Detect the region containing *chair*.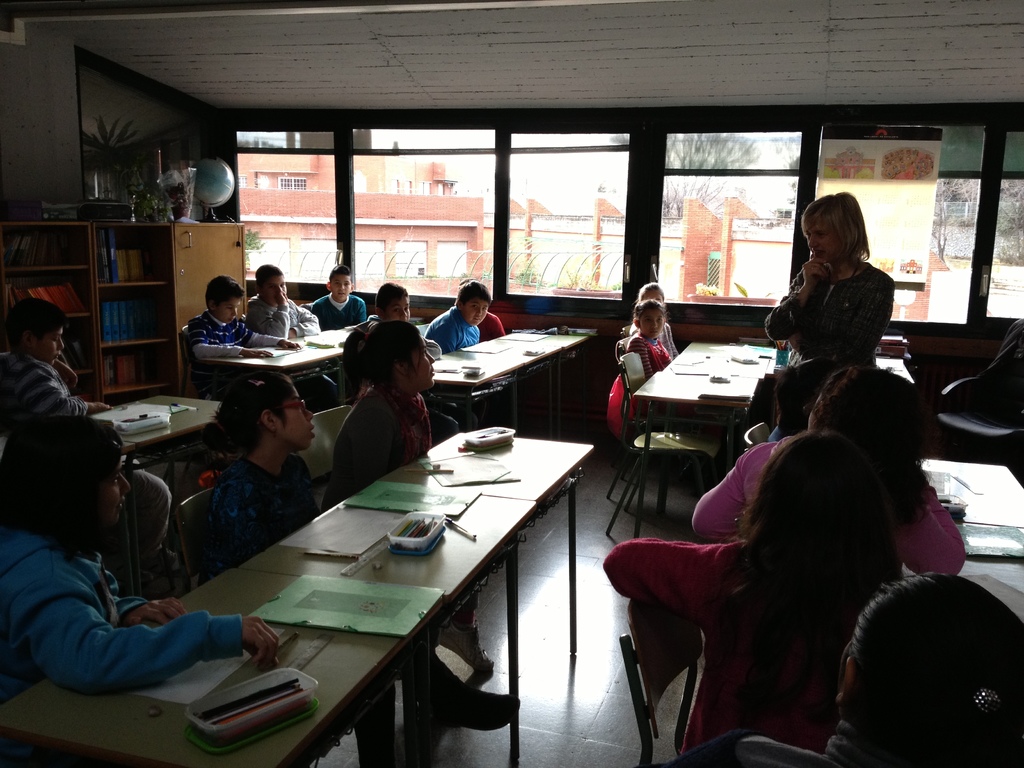
x1=178, y1=325, x2=235, y2=467.
